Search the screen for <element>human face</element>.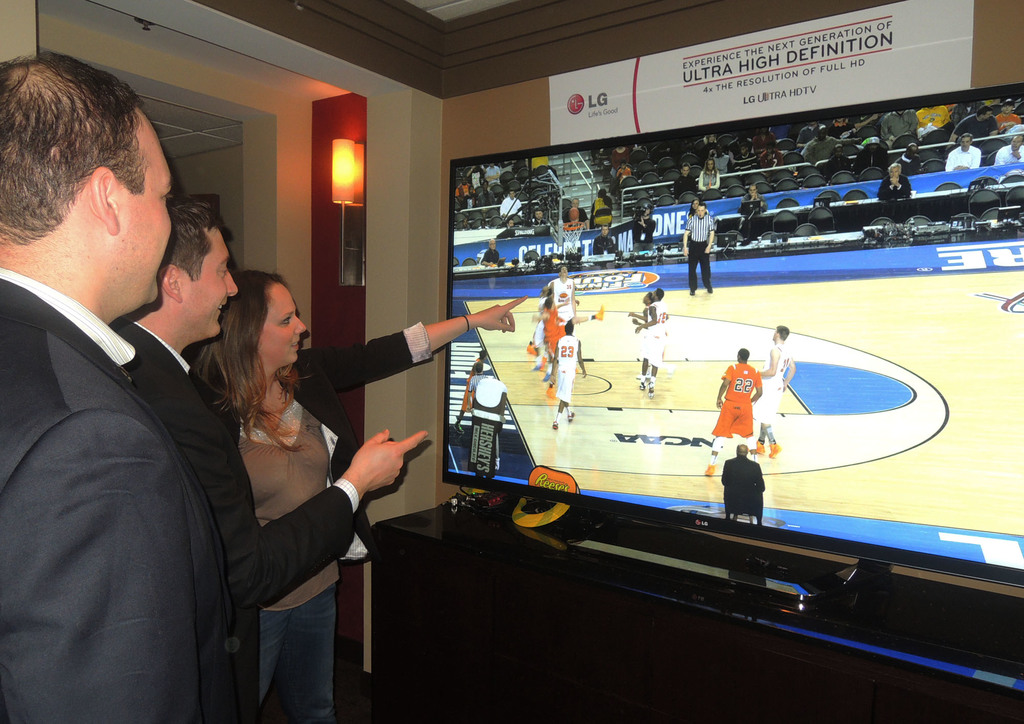
Found at 697/200/706/220.
